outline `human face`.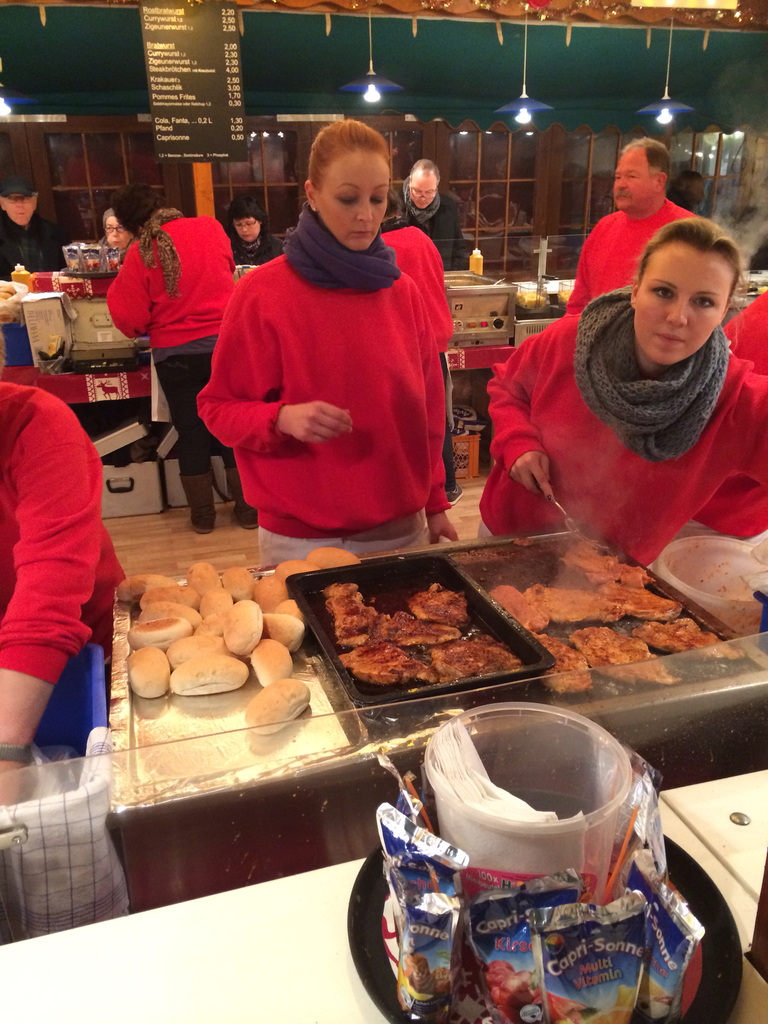
Outline: BBox(410, 170, 436, 209).
